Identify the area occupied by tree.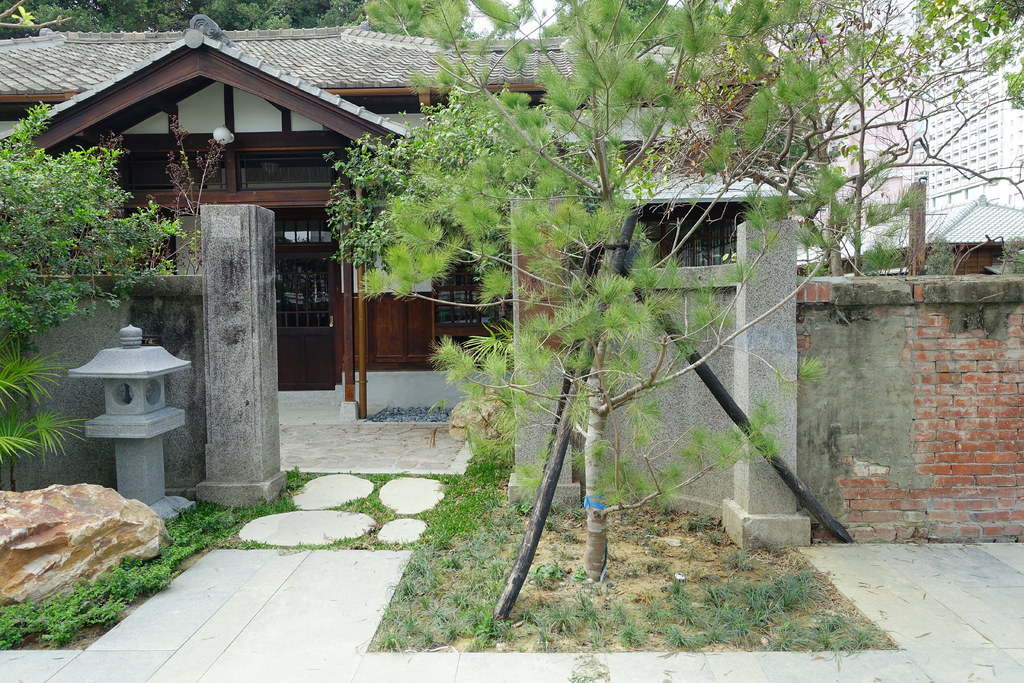
Area: [925, 240, 954, 280].
